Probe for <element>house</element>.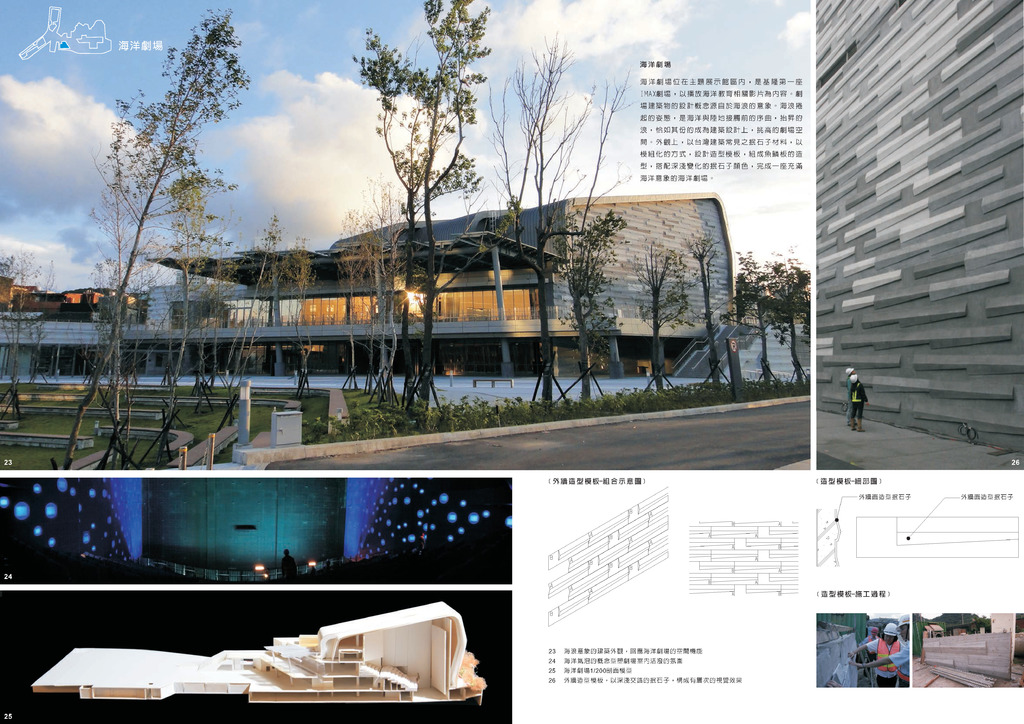
Probe result: 122,192,736,375.
